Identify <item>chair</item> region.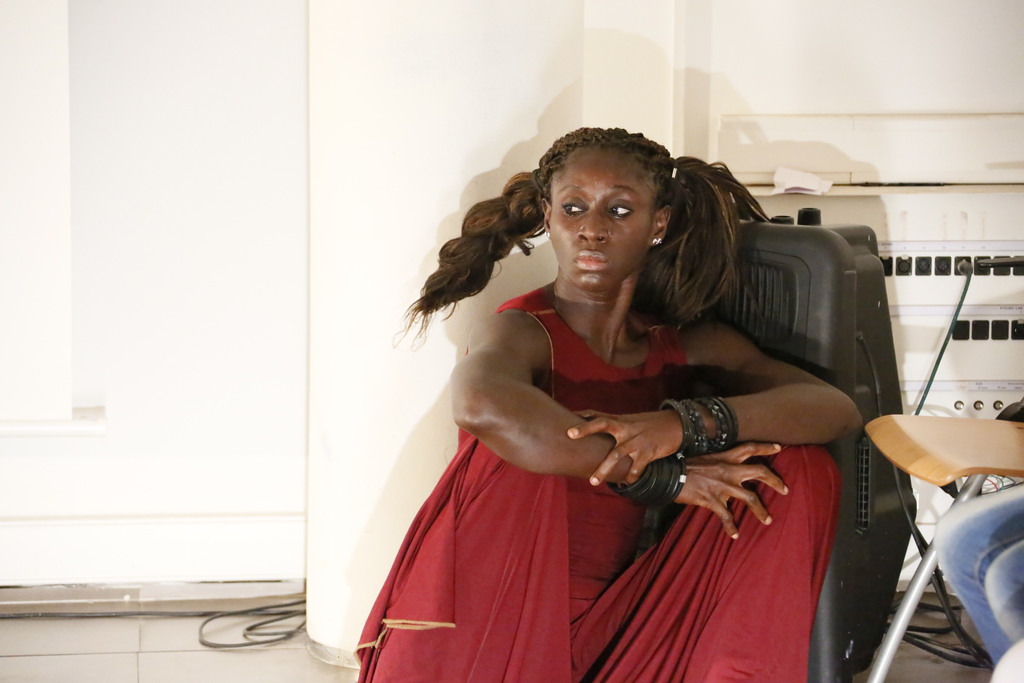
Region: x1=830, y1=356, x2=1020, y2=682.
